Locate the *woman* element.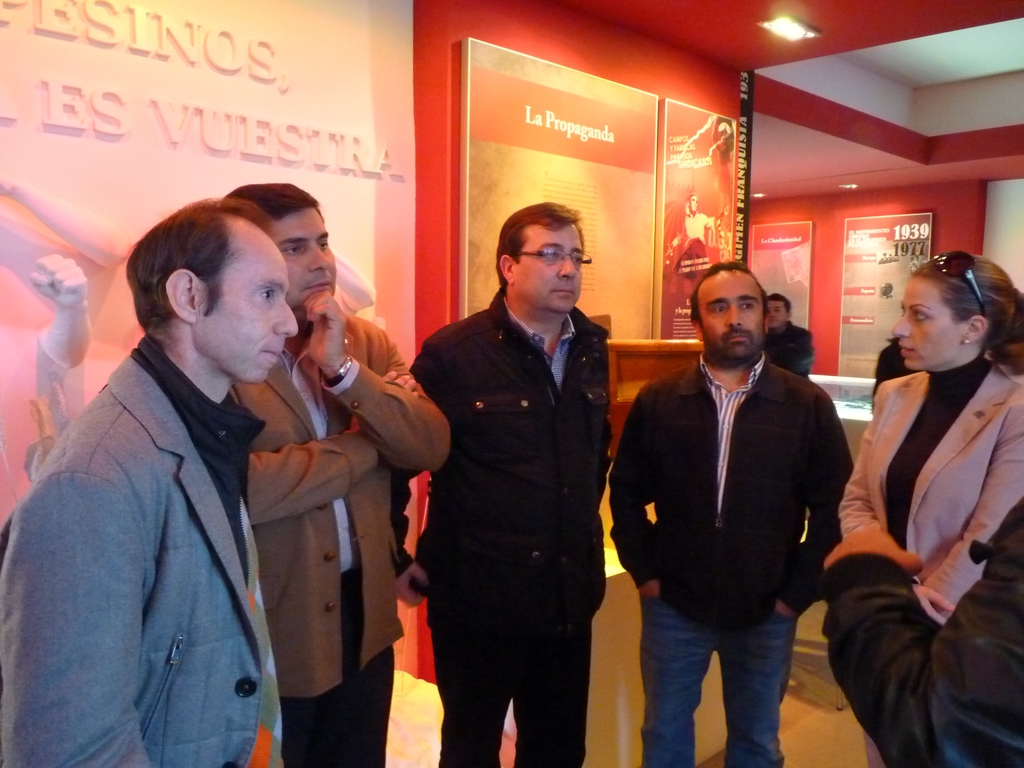
Element bbox: <region>833, 225, 1020, 753</region>.
